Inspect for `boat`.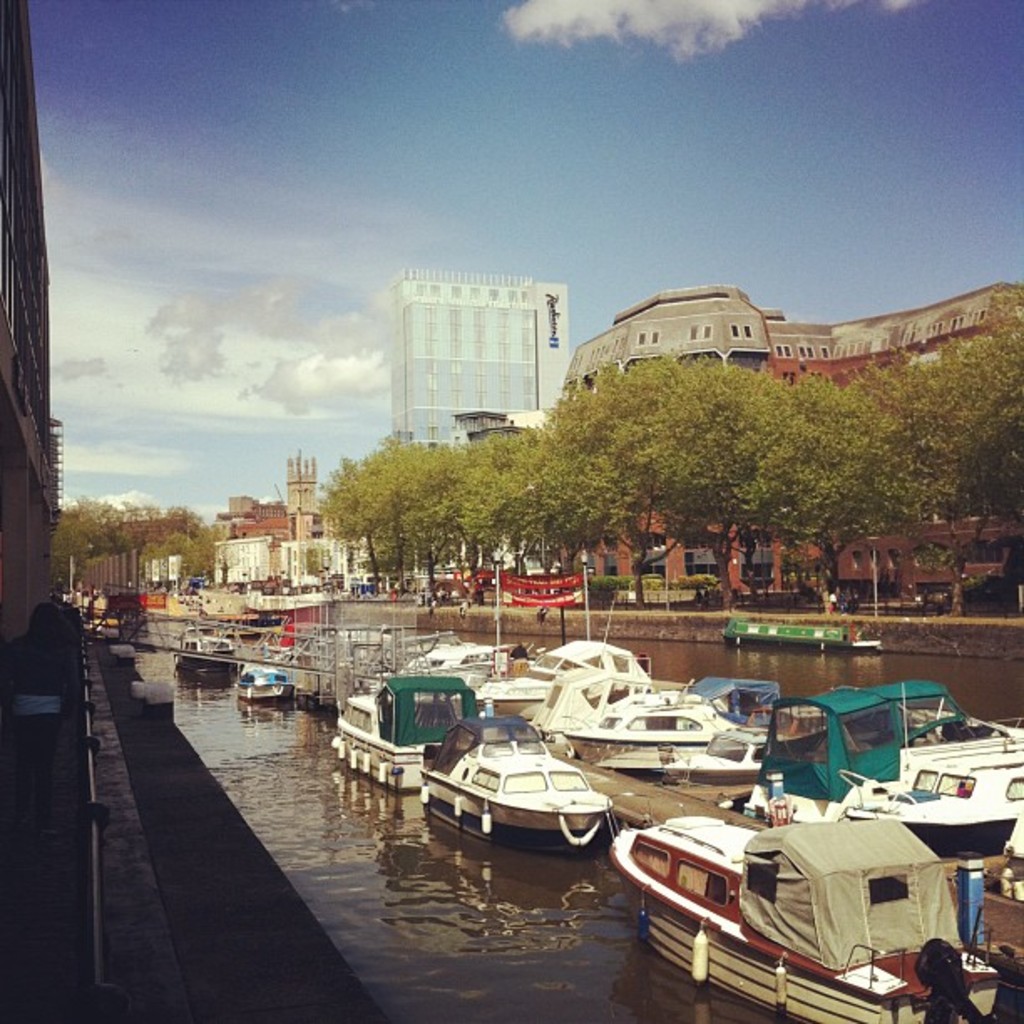
Inspection: Rect(519, 656, 679, 740).
